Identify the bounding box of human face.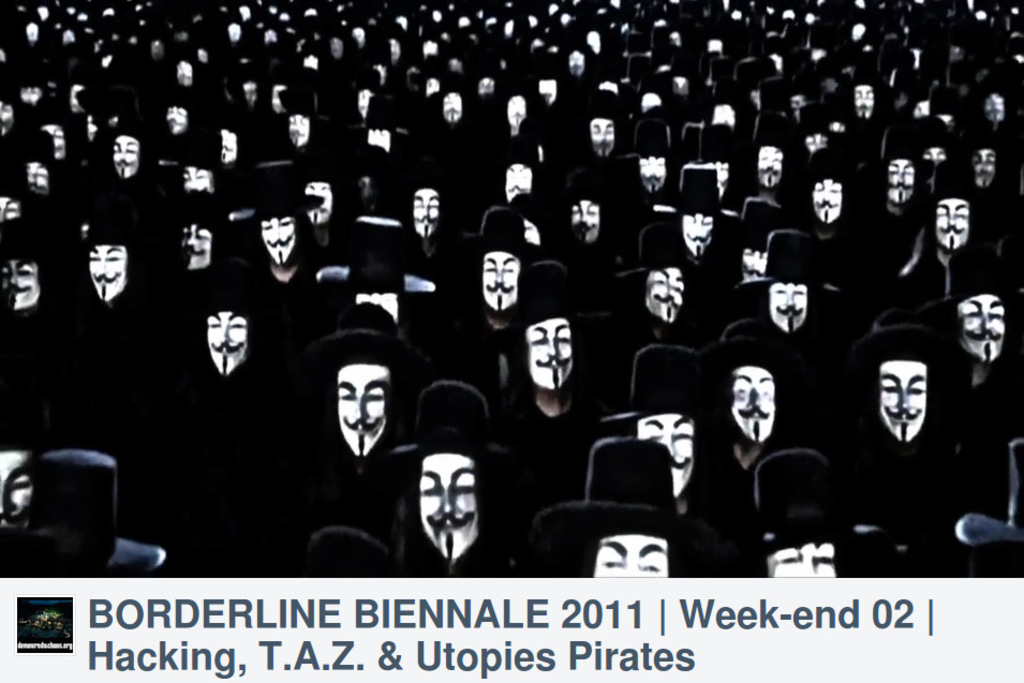
106, 138, 138, 177.
